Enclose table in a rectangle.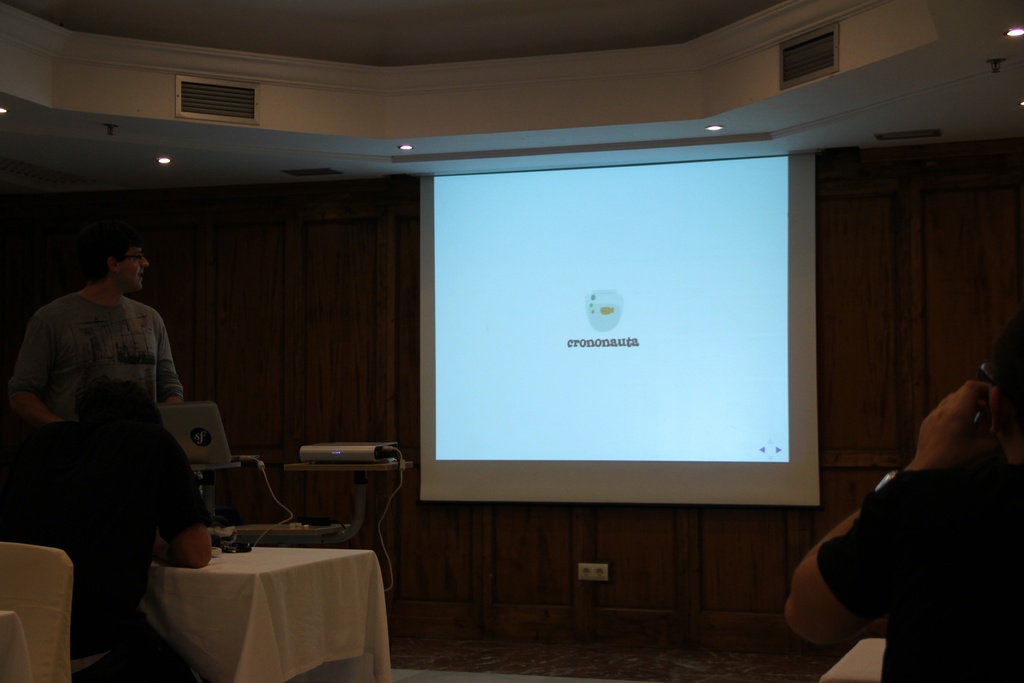
{"left": 122, "top": 518, "right": 391, "bottom": 678}.
